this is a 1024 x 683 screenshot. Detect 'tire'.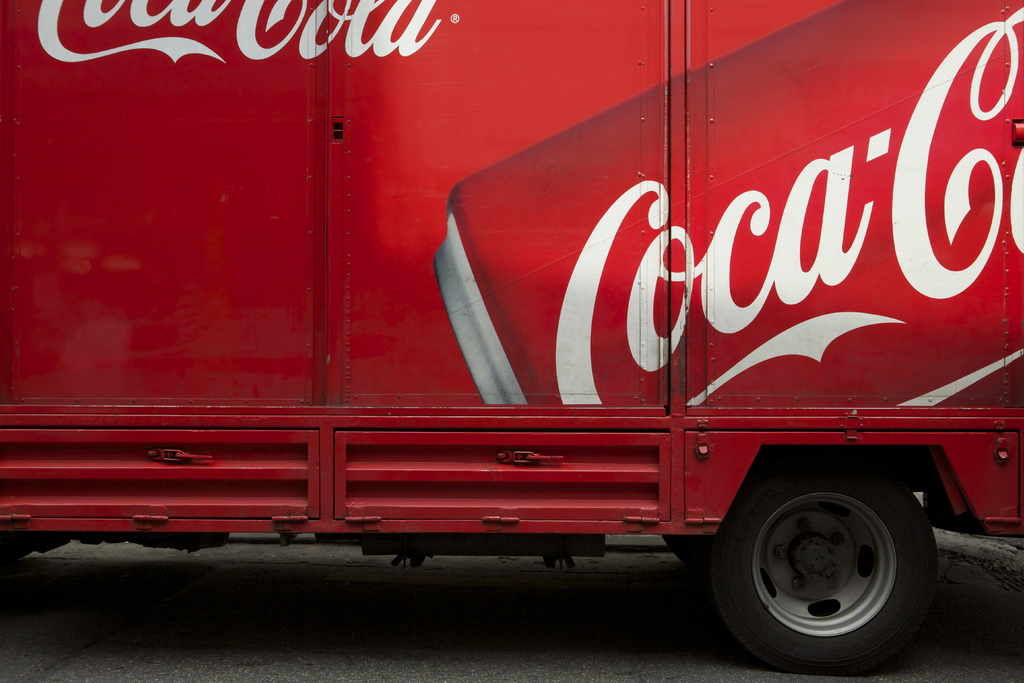
<box>722,484,936,657</box>.
